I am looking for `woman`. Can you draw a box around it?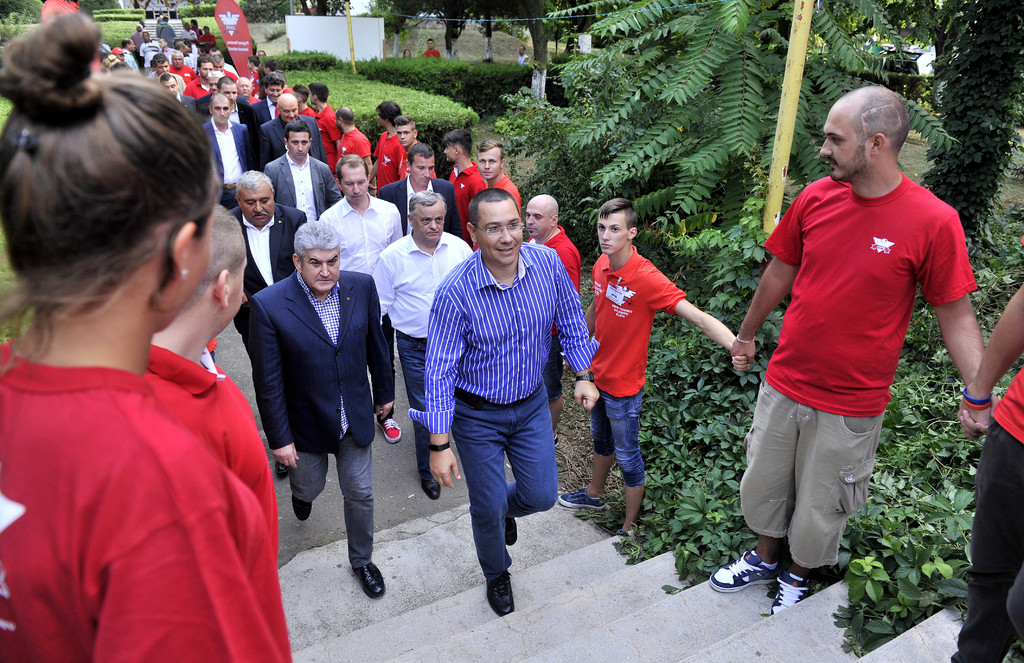
Sure, the bounding box is BBox(0, 69, 297, 662).
